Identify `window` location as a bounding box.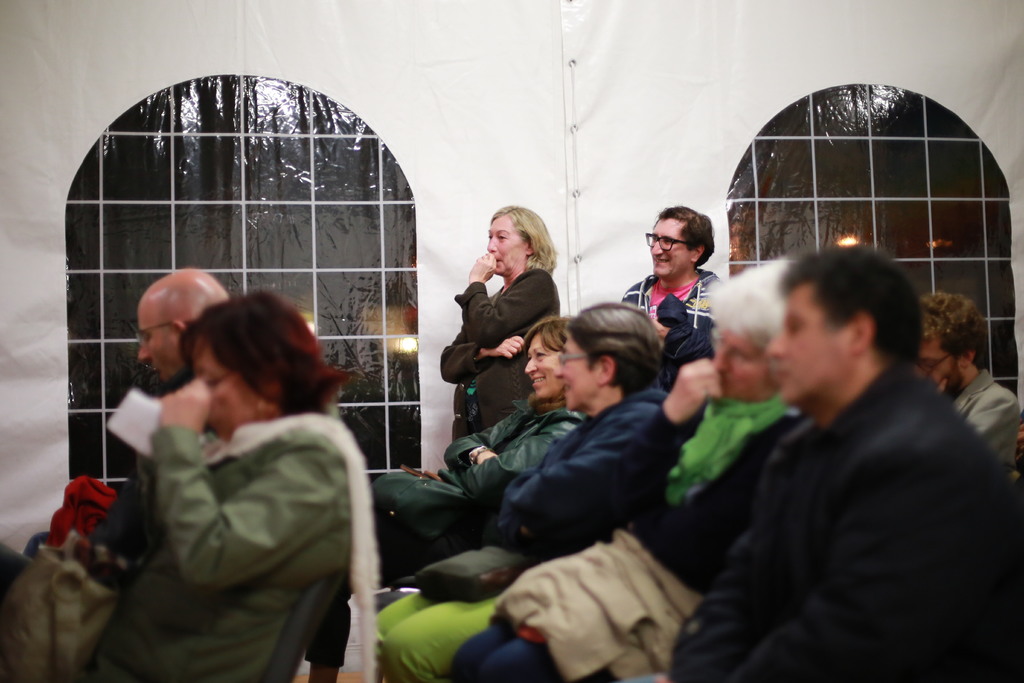
left=65, top=73, right=417, bottom=484.
